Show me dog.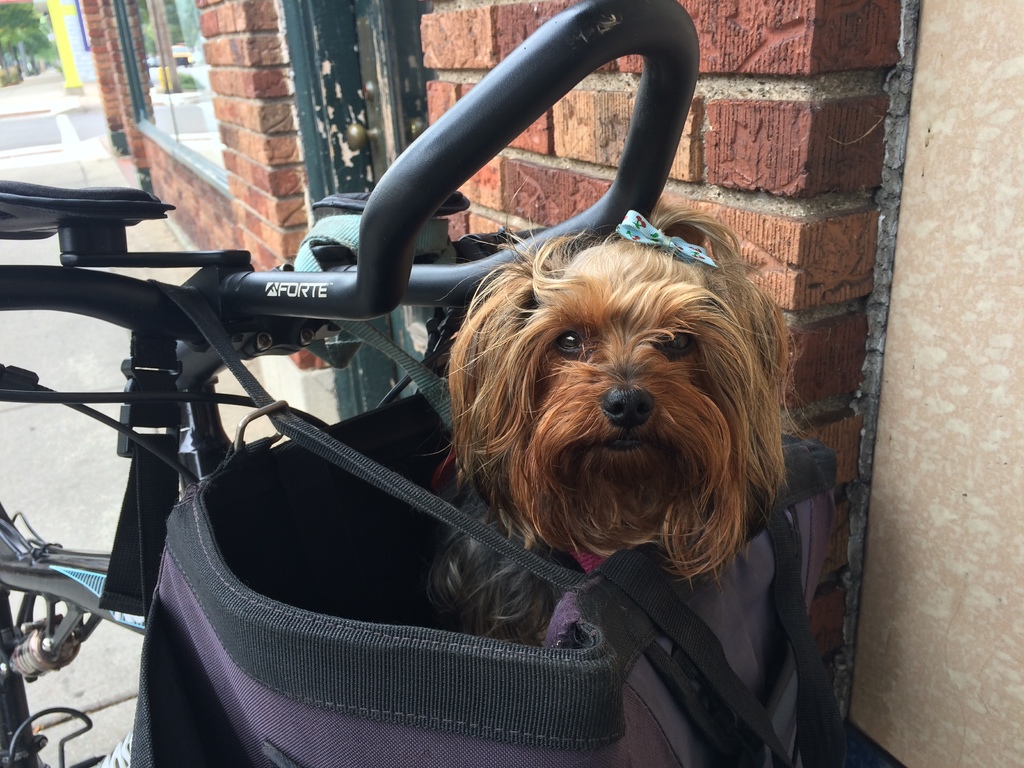
dog is here: left=420, top=175, right=822, bottom=648.
